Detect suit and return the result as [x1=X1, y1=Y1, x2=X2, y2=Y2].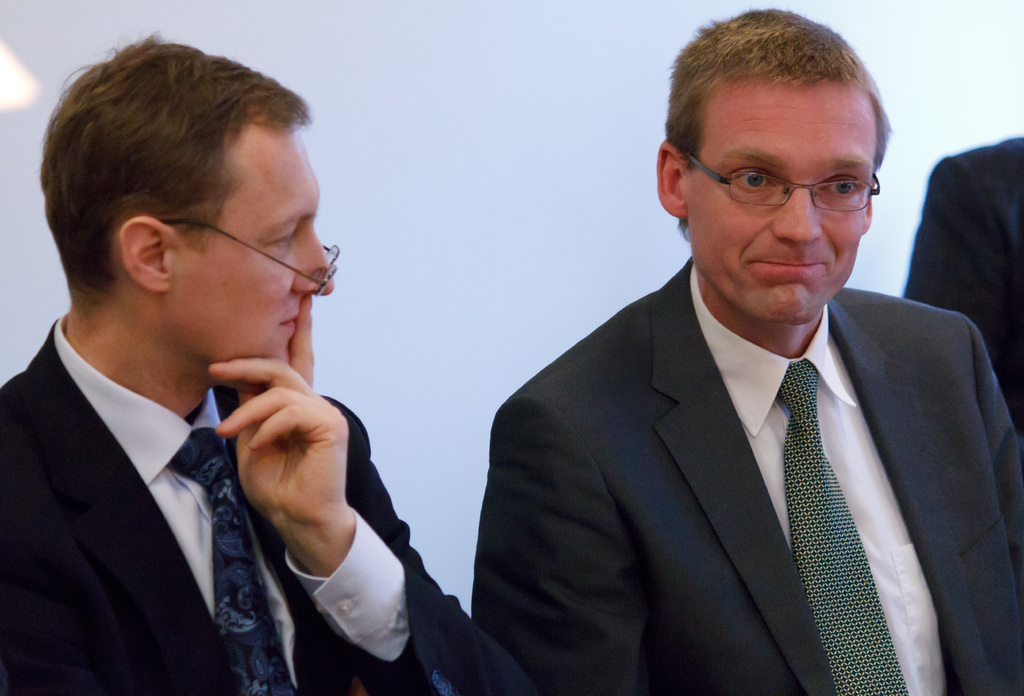
[x1=0, y1=311, x2=538, y2=695].
